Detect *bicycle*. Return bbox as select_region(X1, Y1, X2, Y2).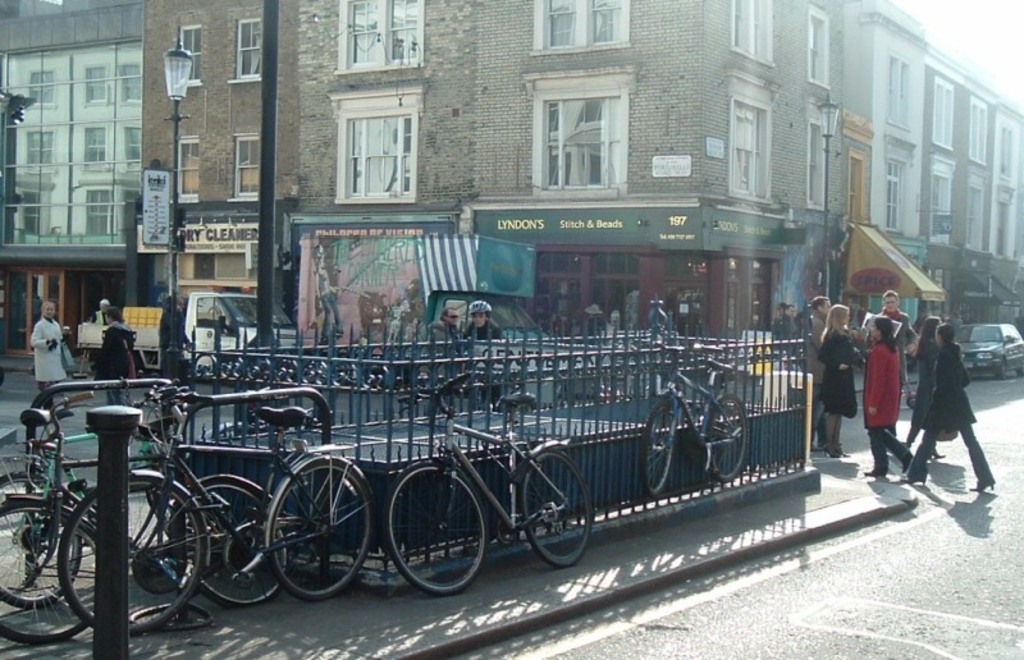
select_region(636, 340, 753, 496).
